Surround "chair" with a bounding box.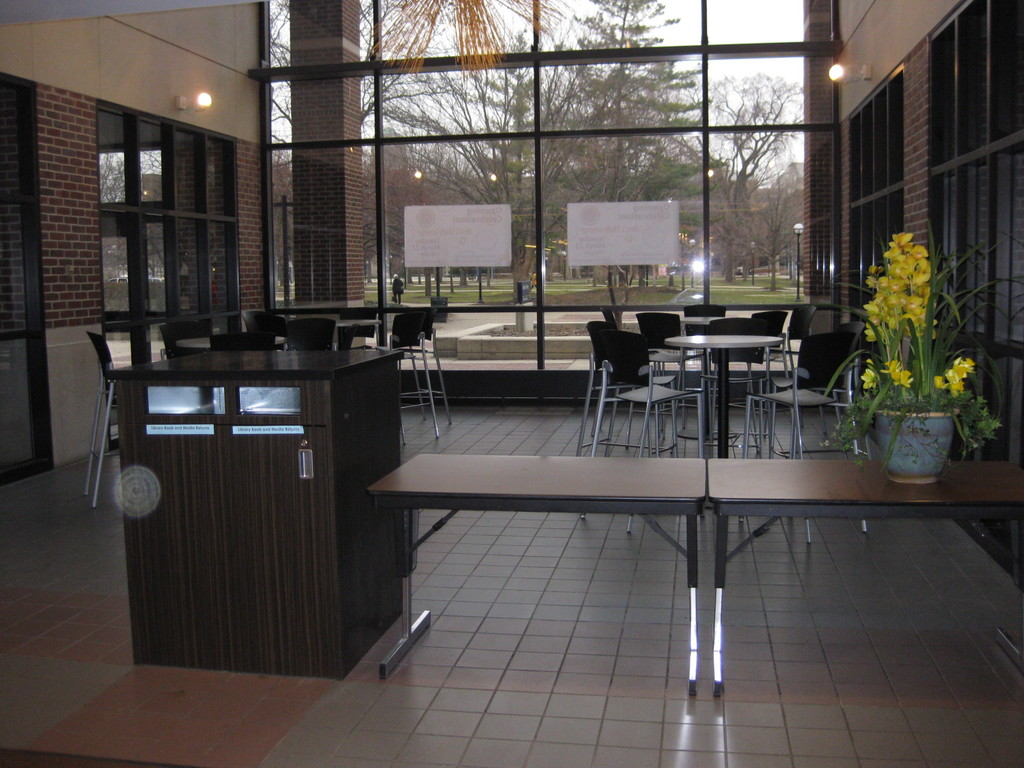
l=81, t=324, r=111, b=508.
